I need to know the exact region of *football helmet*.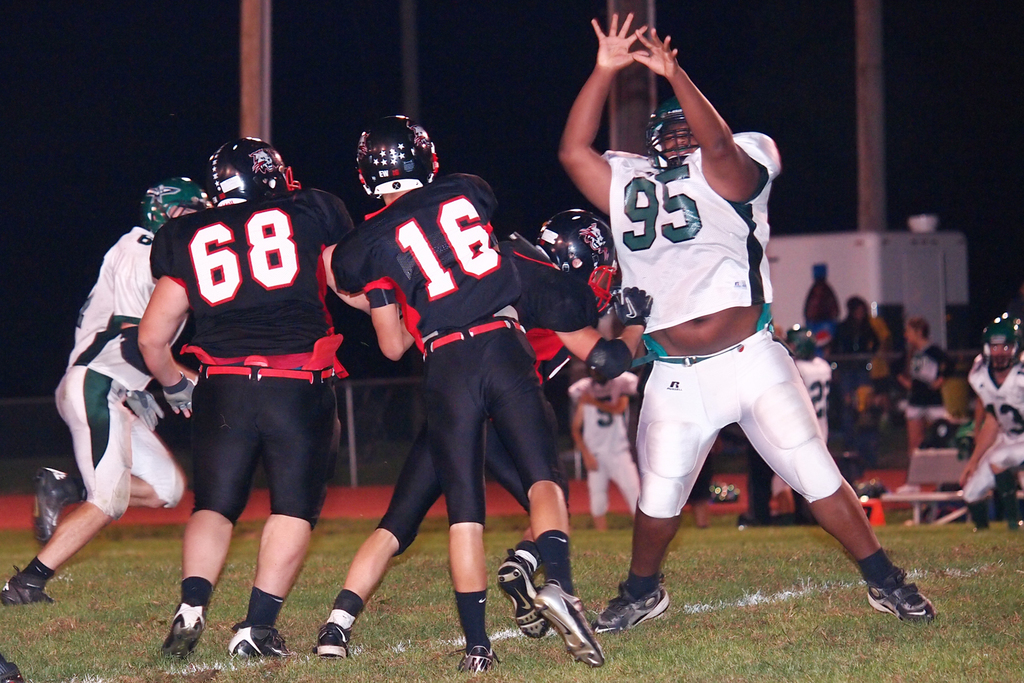
Region: (136, 177, 217, 235).
